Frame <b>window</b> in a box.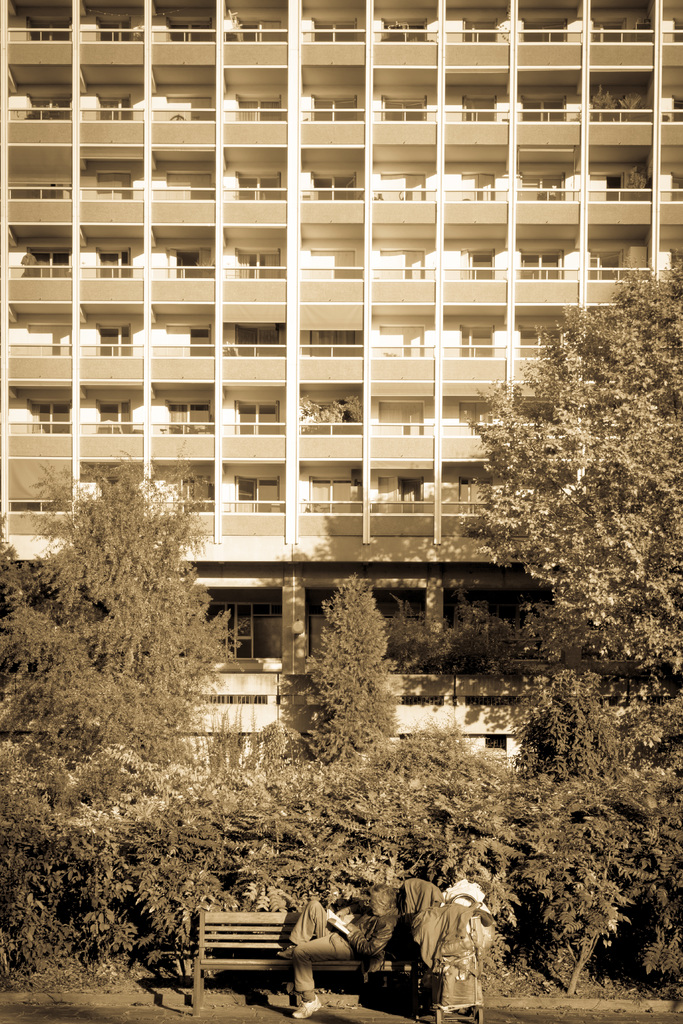
(x1=383, y1=19, x2=427, y2=42).
